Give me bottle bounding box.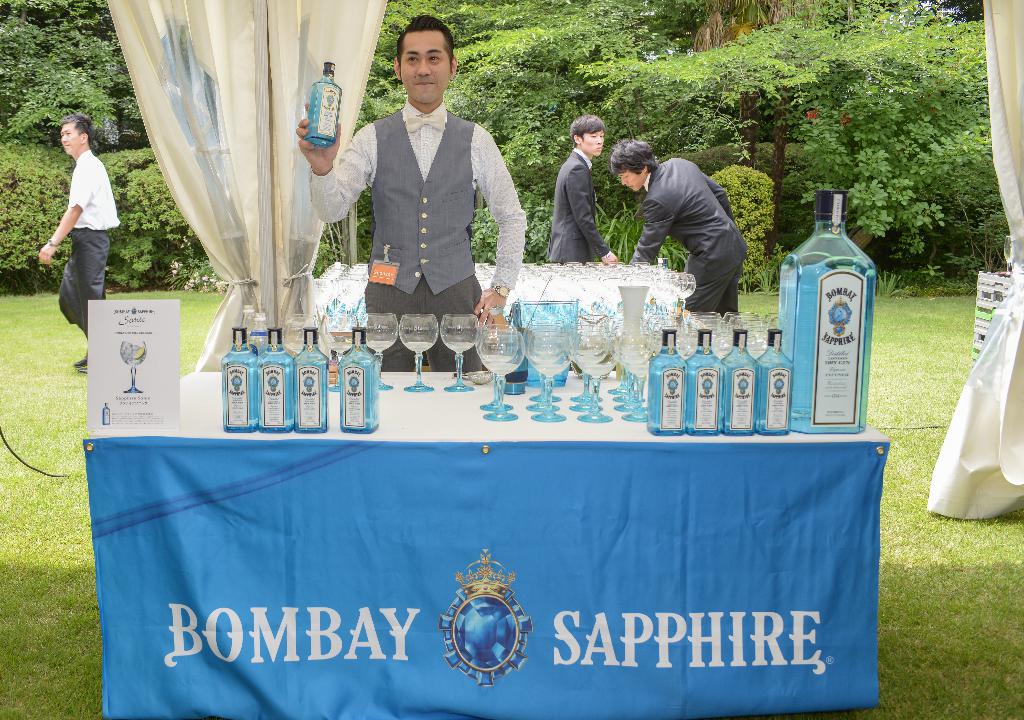
crop(216, 326, 257, 428).
